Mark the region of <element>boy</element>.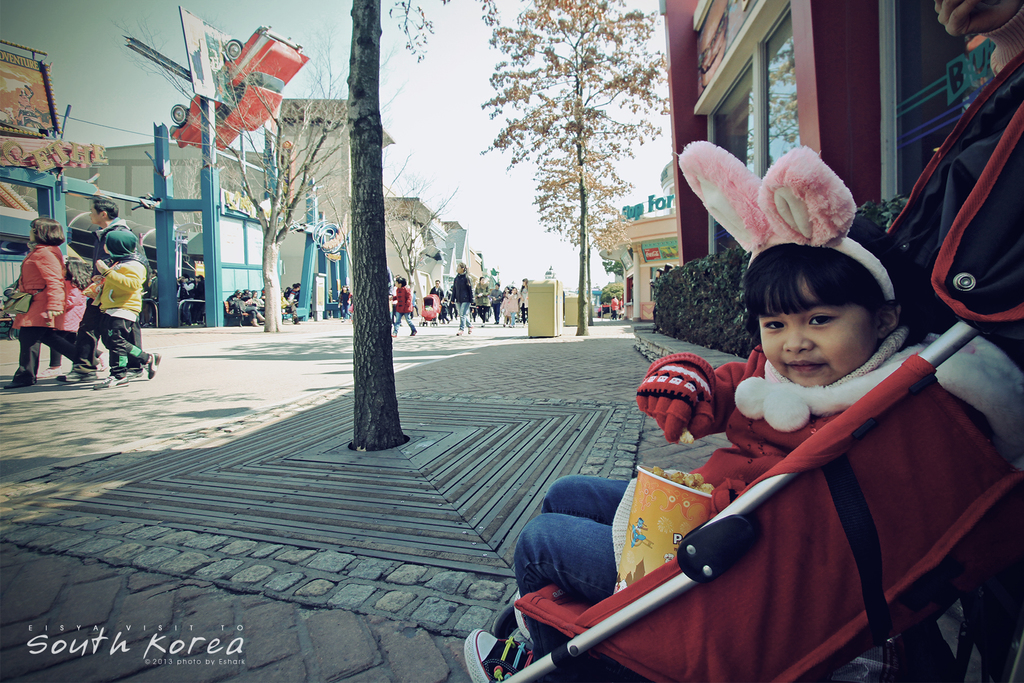
Region: [left=387, top=274, right=419, bottom=339].
